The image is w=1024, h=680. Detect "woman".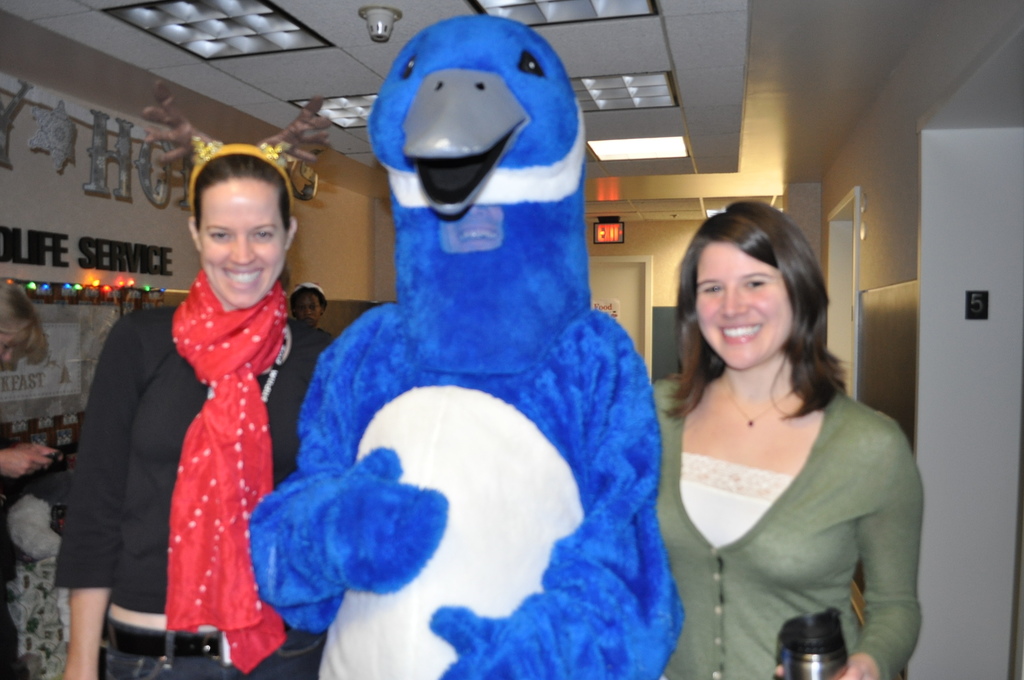
Detection: 296/276/335/328.
